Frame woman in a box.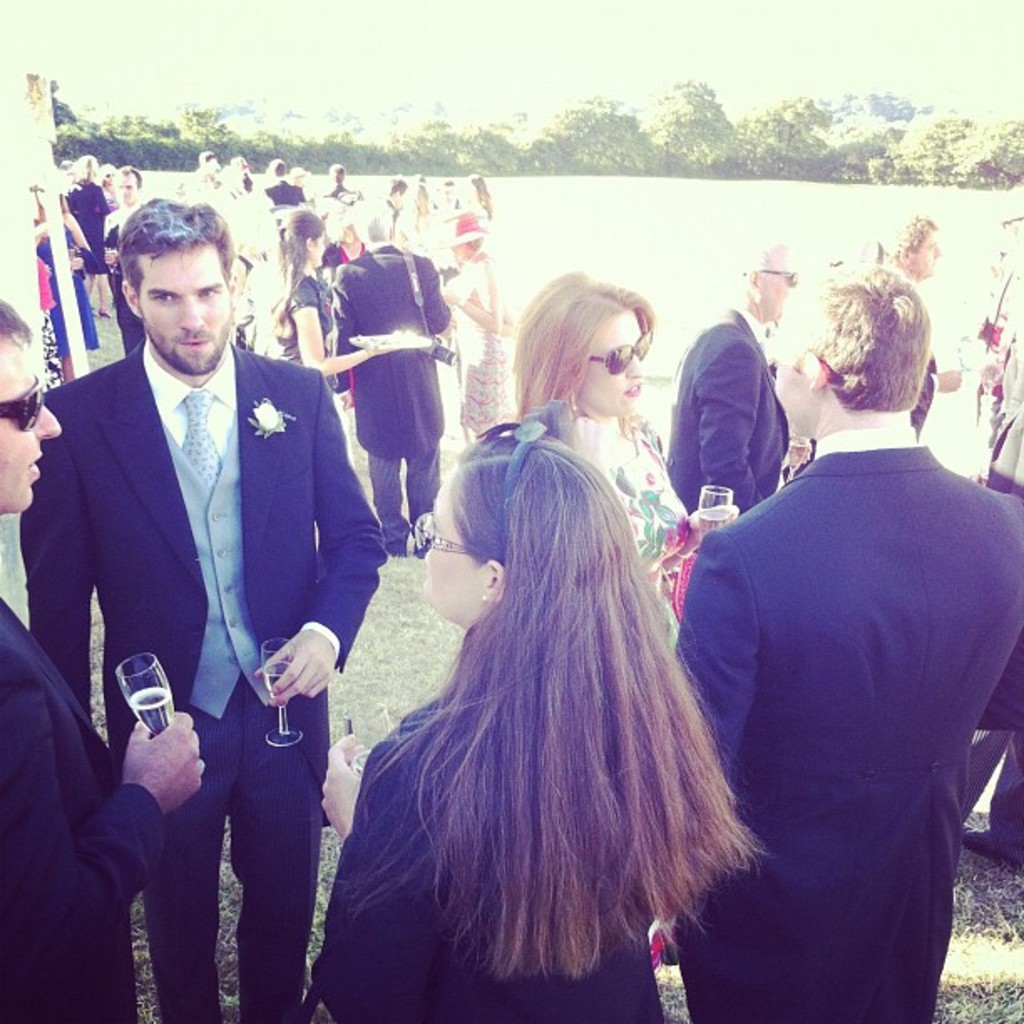
rect(55, 156, 115, 310).
